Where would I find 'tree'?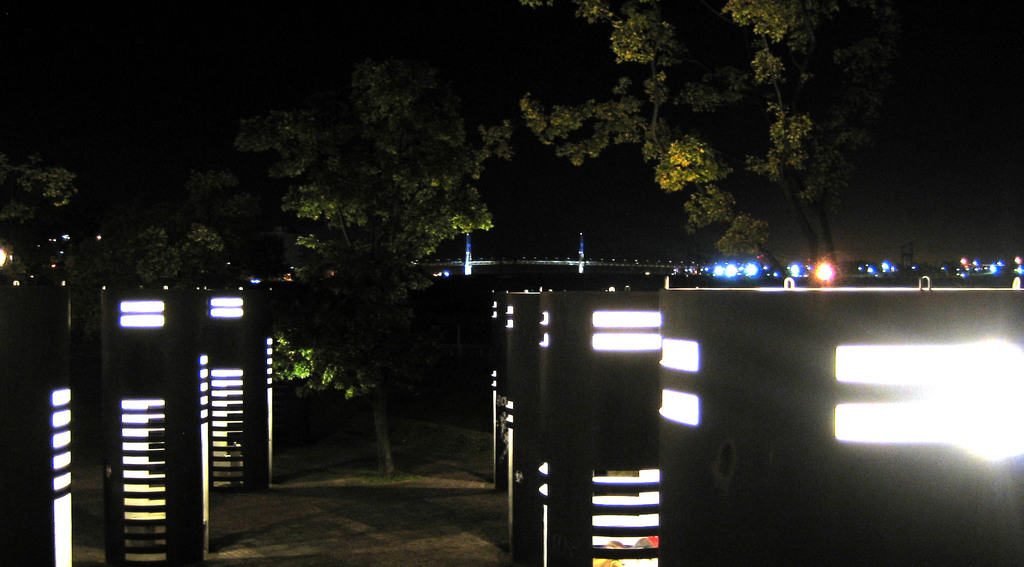
At [left=0, top=141, right=82, bottom=284].
